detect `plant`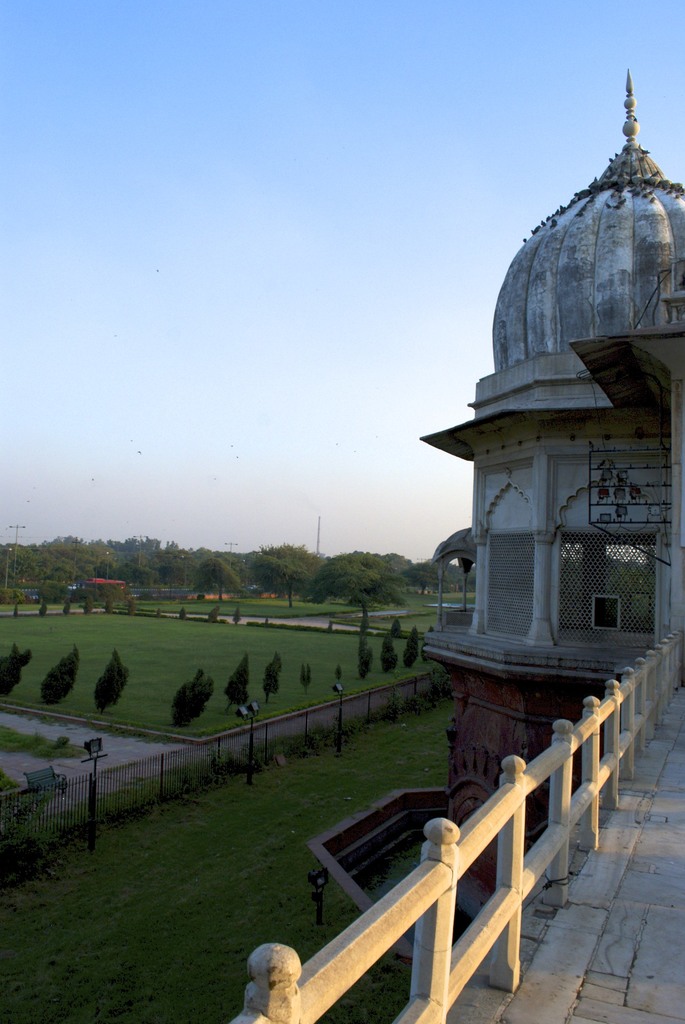
[x1=221, y1=648, x2=267, y2=714]
